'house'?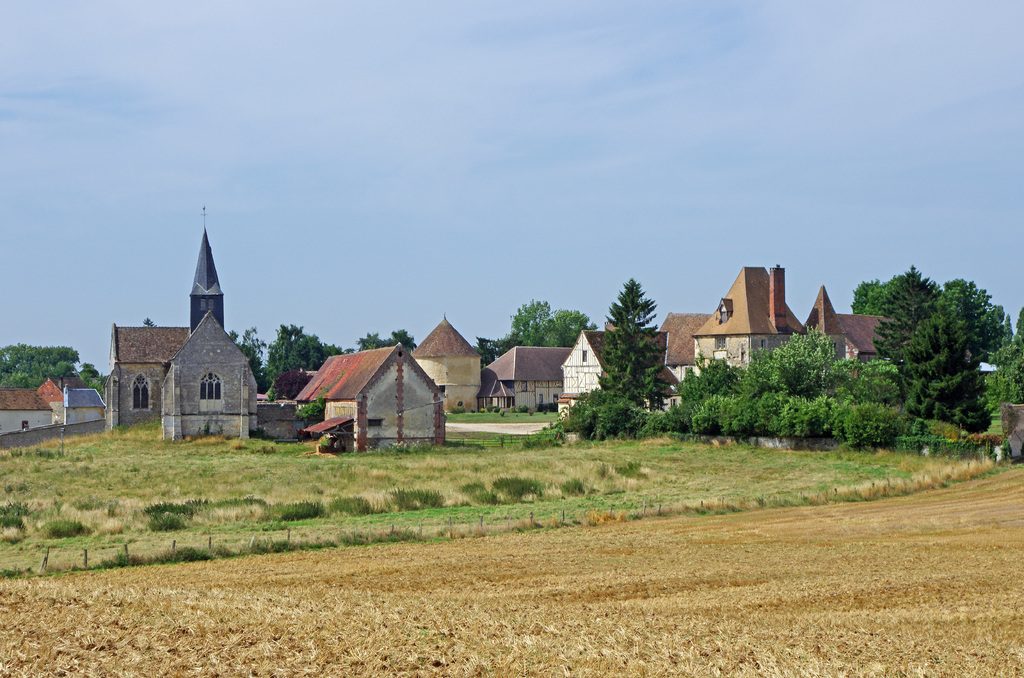
bbox=(644, 264, 809, 414)
